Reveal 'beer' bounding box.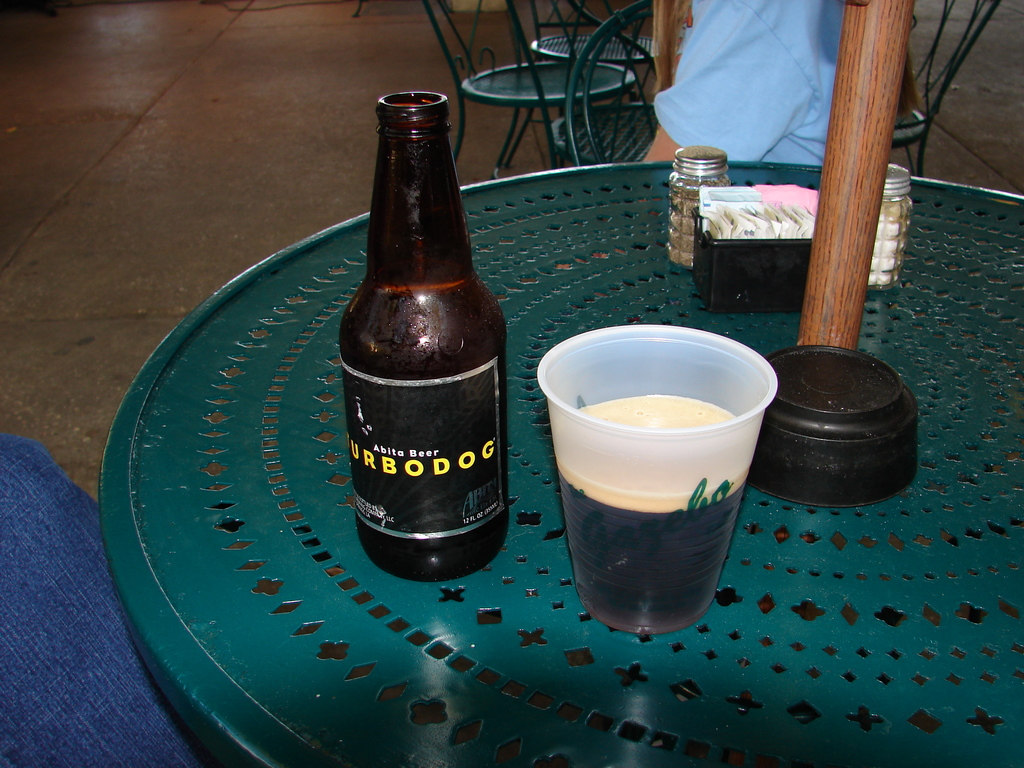
Revealed: [left=530, top=310, right=796, bottom=638].
